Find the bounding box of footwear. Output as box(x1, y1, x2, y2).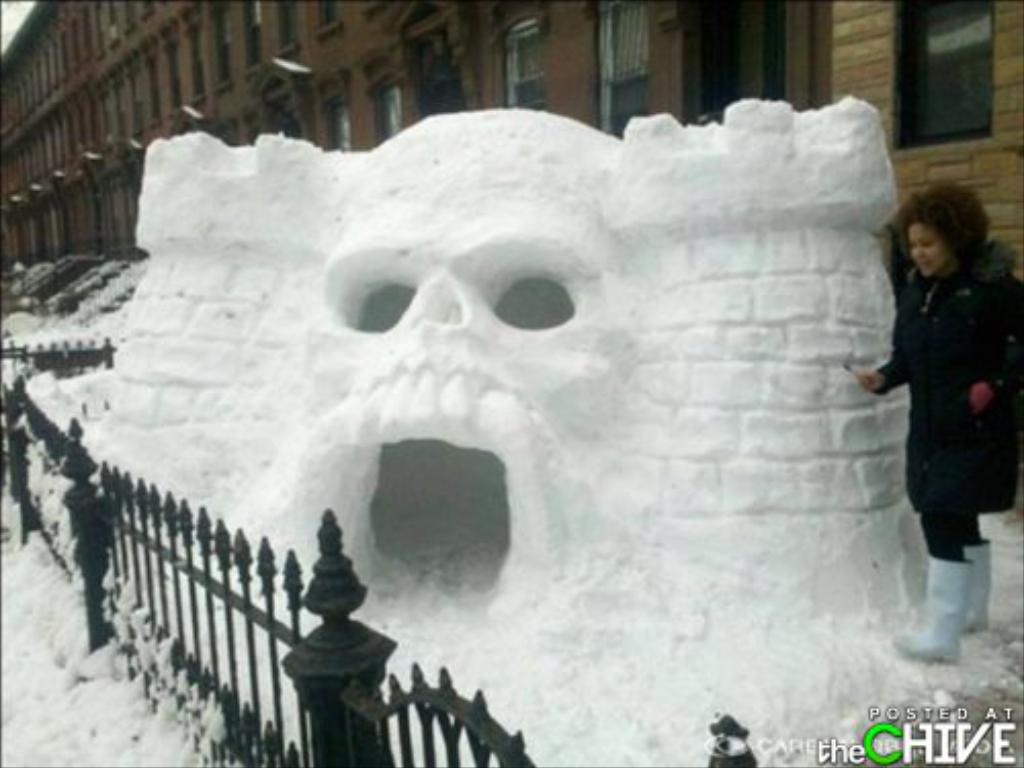
box(963, 543, 999, 639).
